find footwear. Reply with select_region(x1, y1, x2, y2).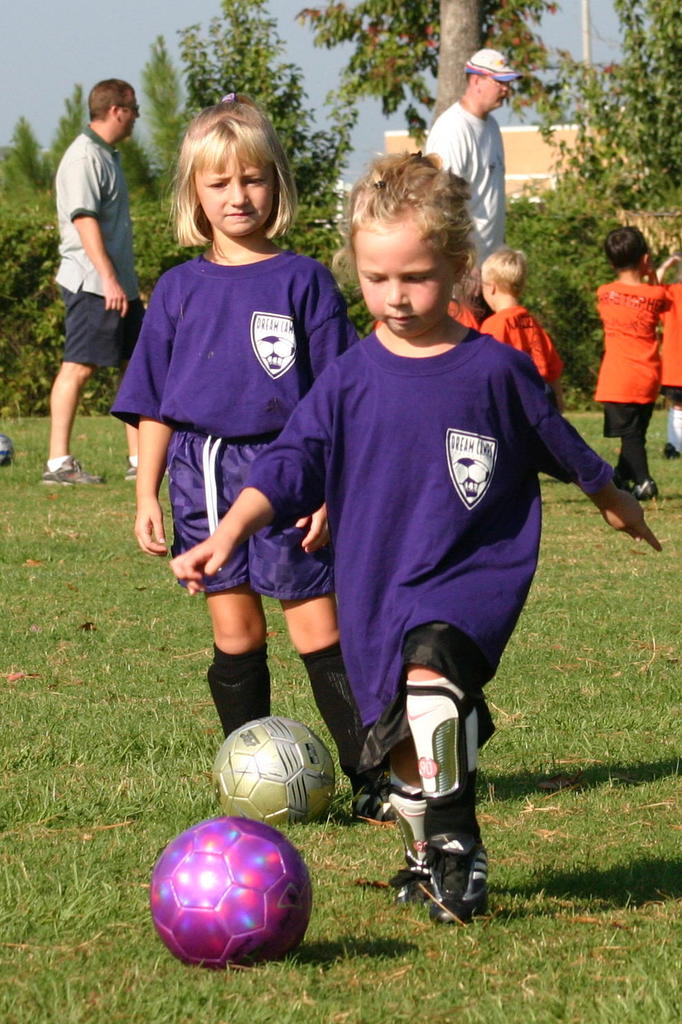
select_region(429, 827, 490, 925).
